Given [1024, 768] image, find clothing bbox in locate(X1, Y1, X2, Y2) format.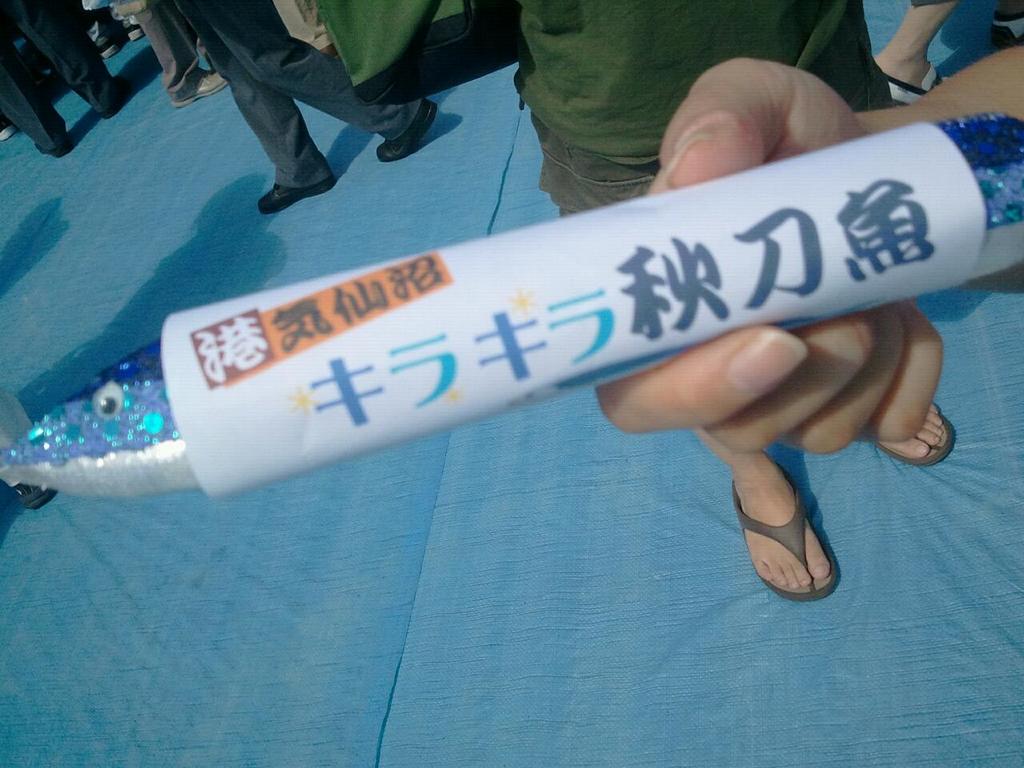
locate(282, 0, 328, 50).
